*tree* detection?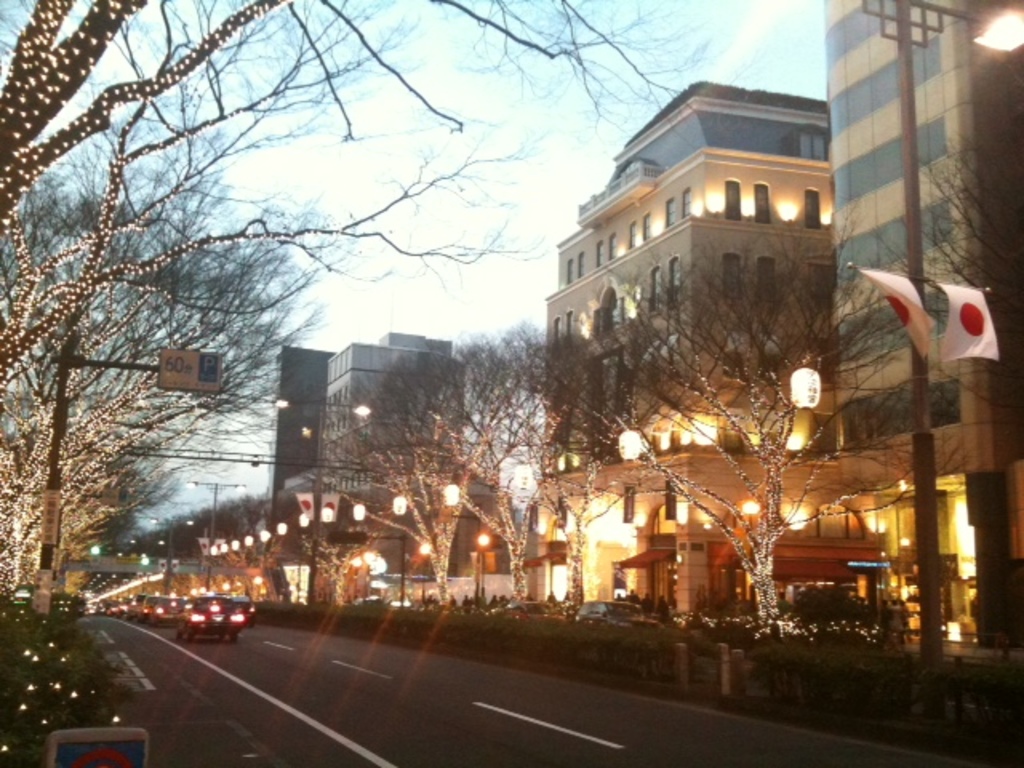
region(504, 258, 918, 637)
